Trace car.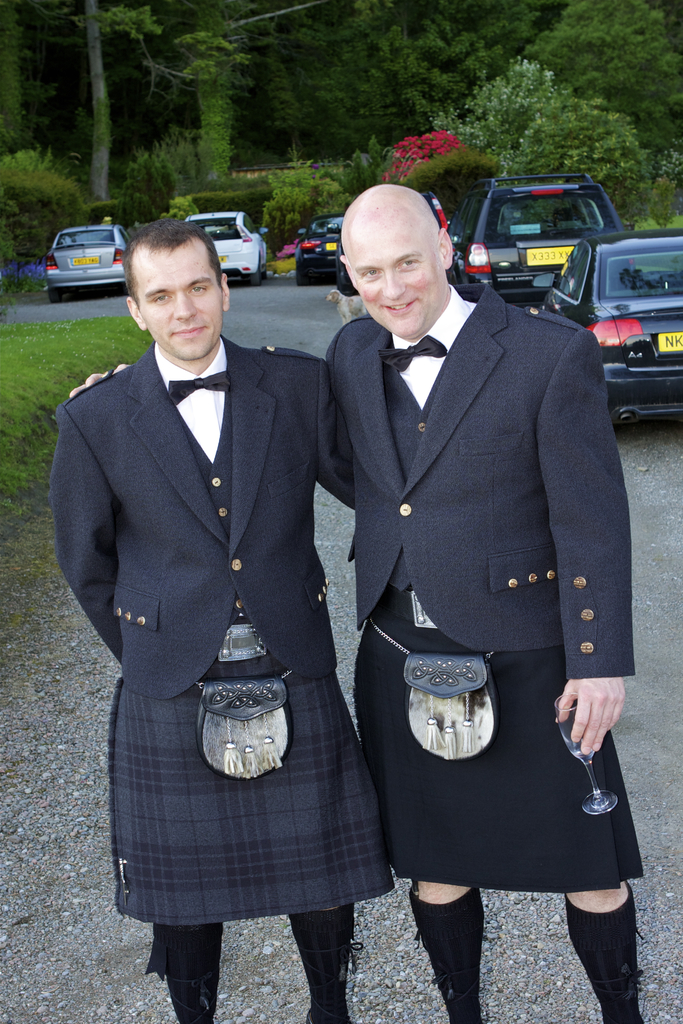
Traced to crop(456, 176, 621, 316).
